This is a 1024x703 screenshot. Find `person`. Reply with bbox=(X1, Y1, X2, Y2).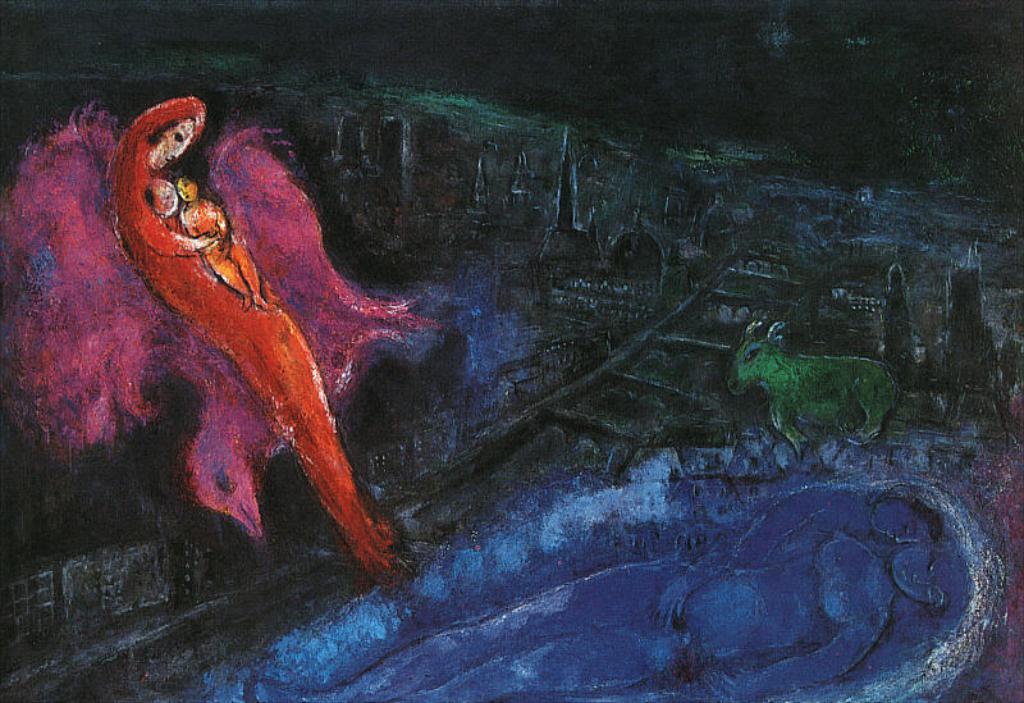
bbox=(96, 76, 384, 598).
